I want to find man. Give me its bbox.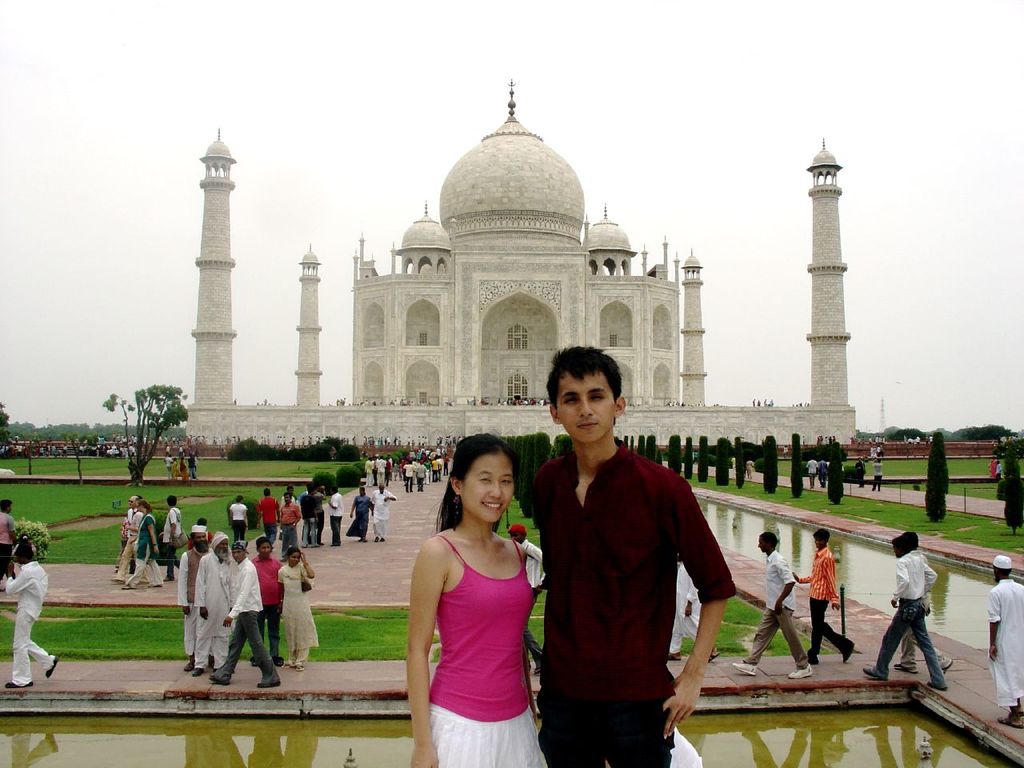
BBox(156, 494, 184, 588).
